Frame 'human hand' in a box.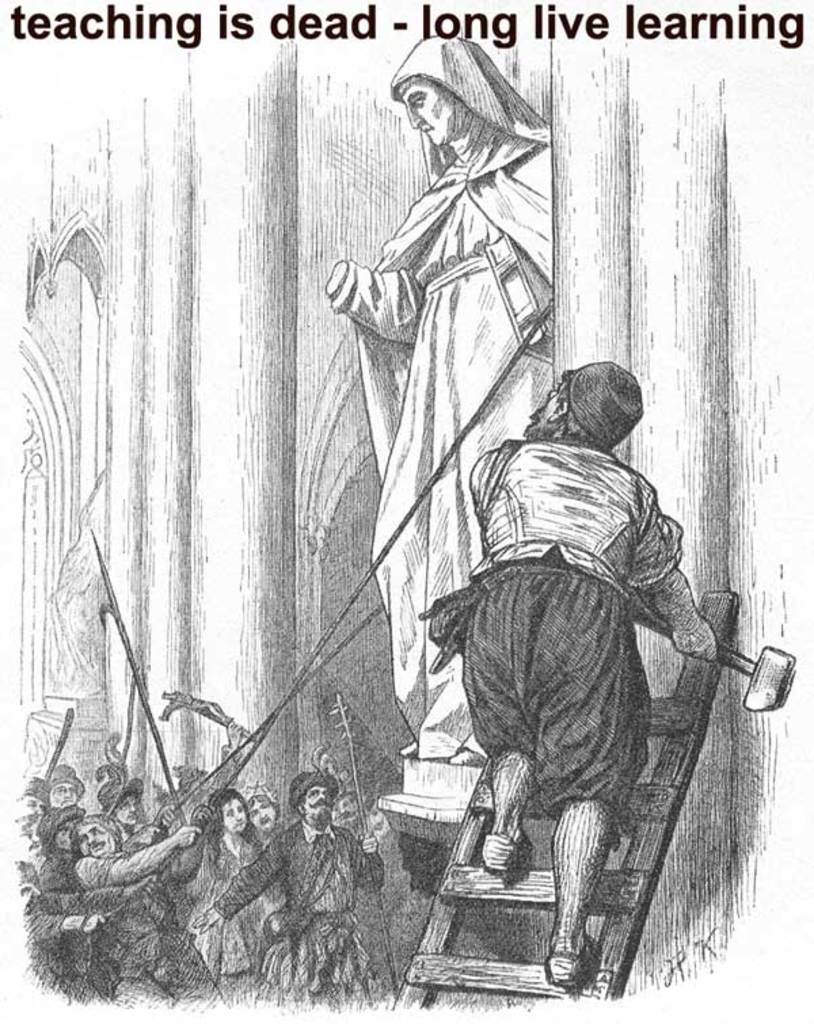
<region>84, 914, 103, 934</region>.
